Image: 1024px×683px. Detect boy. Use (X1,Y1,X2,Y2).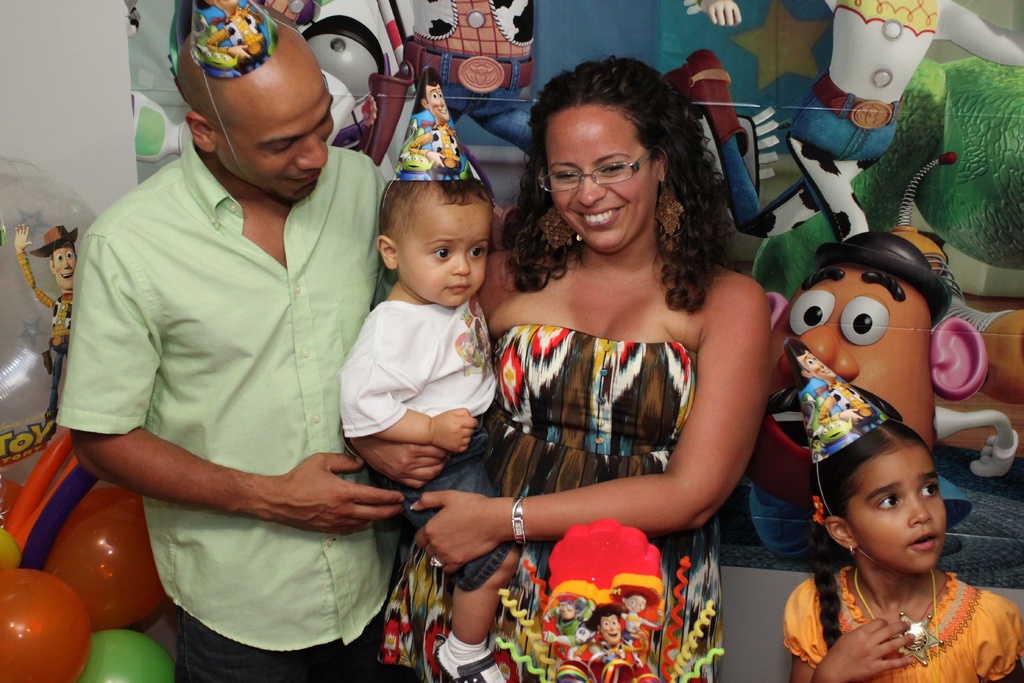
(336,65,522,682).
